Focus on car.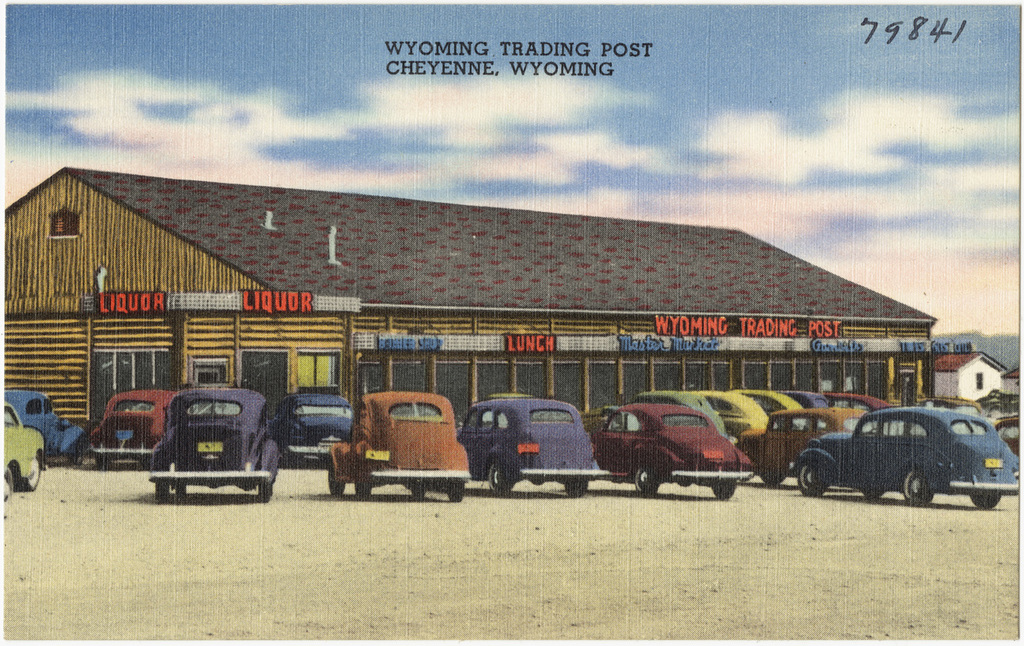
Focused at 148,382,280,501.
